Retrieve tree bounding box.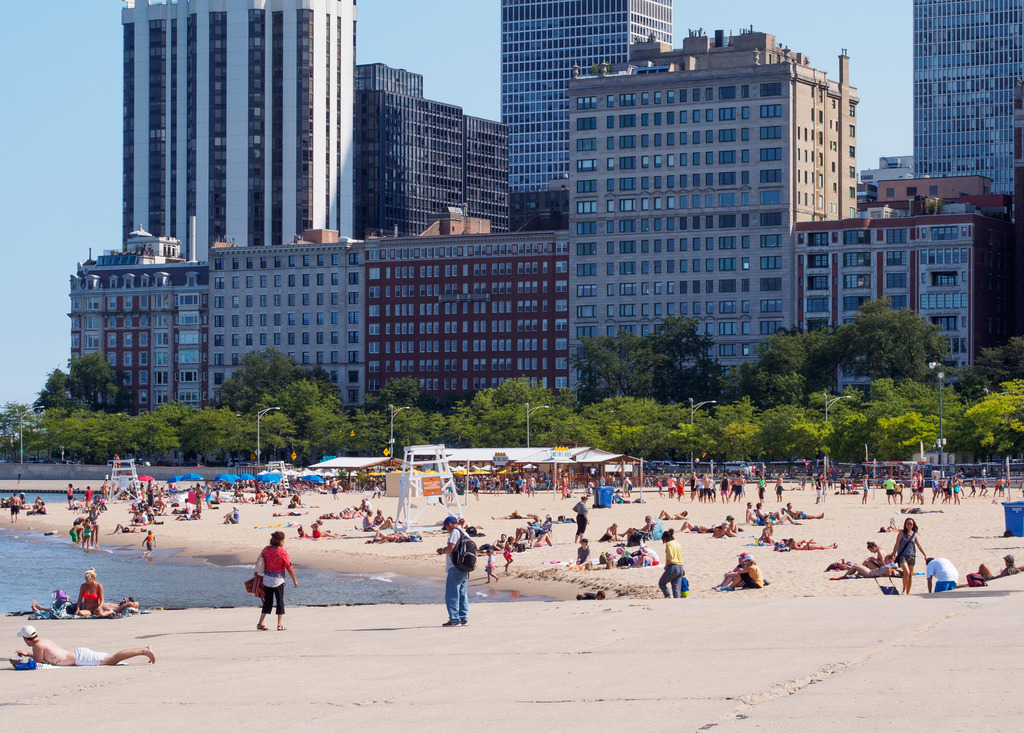
Bounding box: select_region(150, 401, 195, 430).
